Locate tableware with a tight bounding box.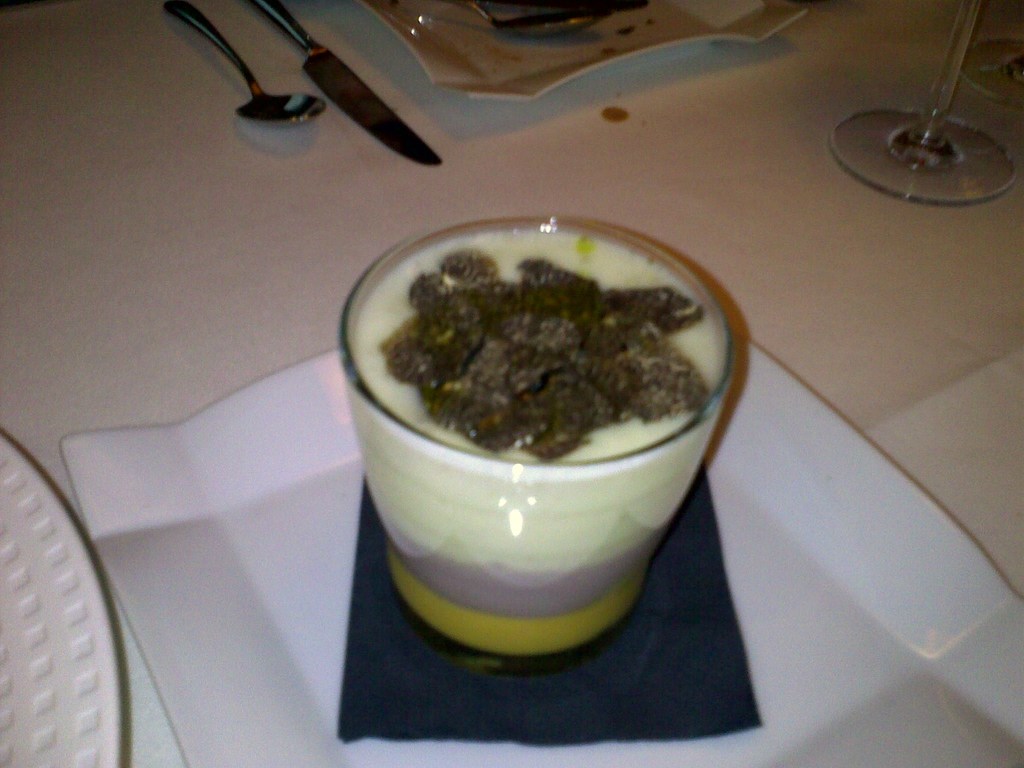
box(952, 28, 1022, 113).
